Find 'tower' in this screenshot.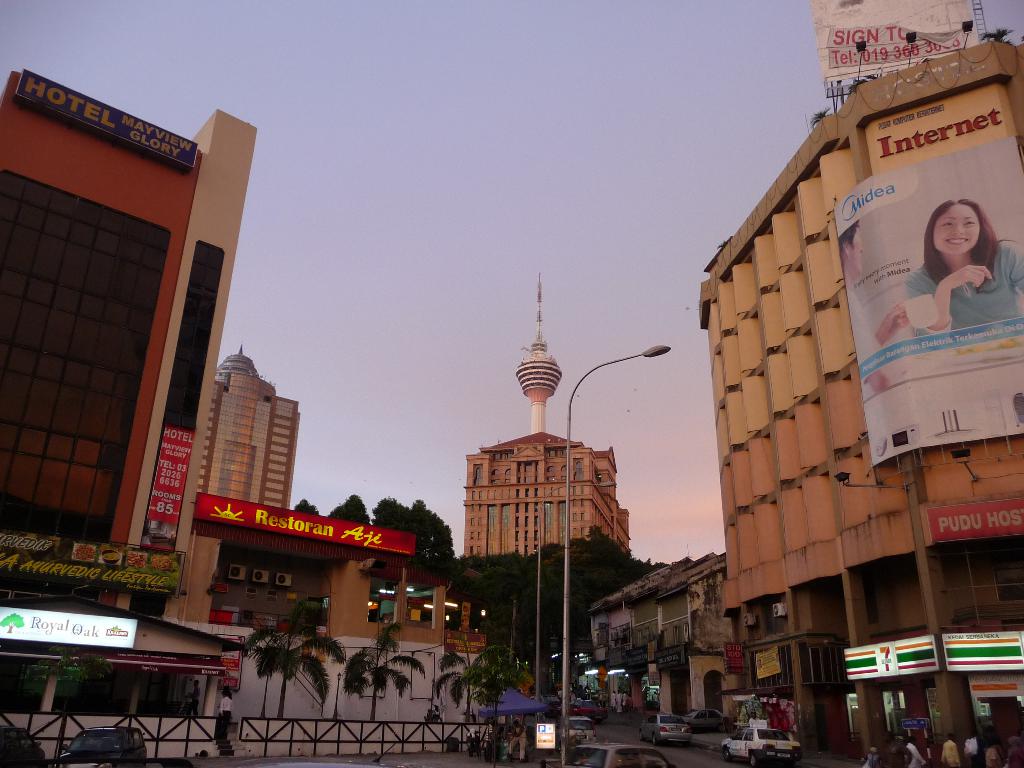
The bounding box for 'tower' is <region>194, 343, 301, 636</region>.
